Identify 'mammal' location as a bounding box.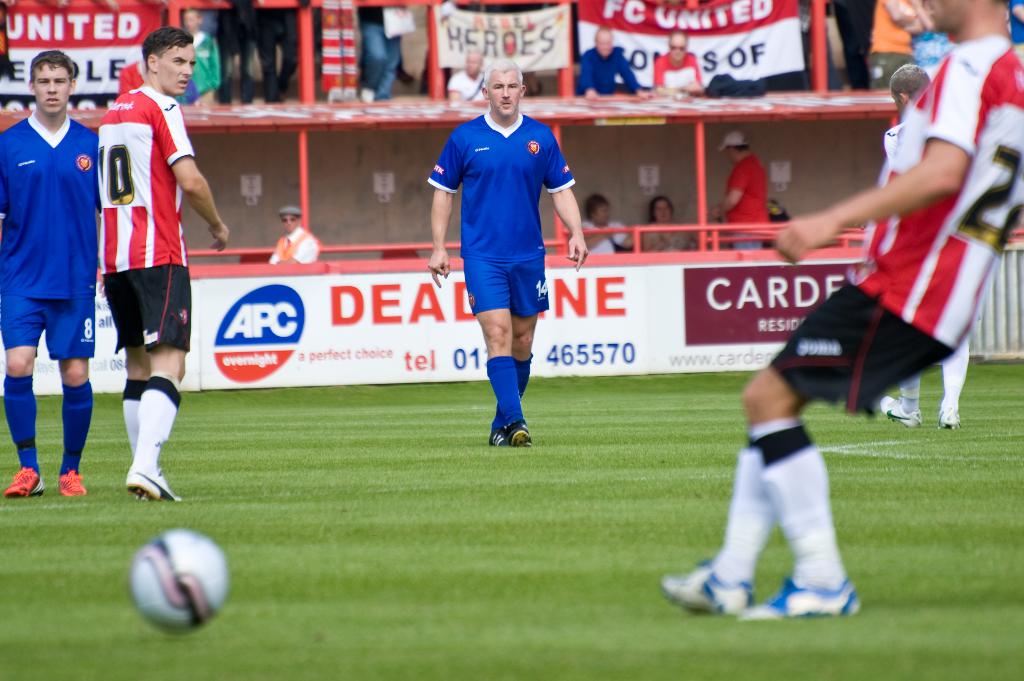
[left=641, top=193, right=696, bottom=254].
